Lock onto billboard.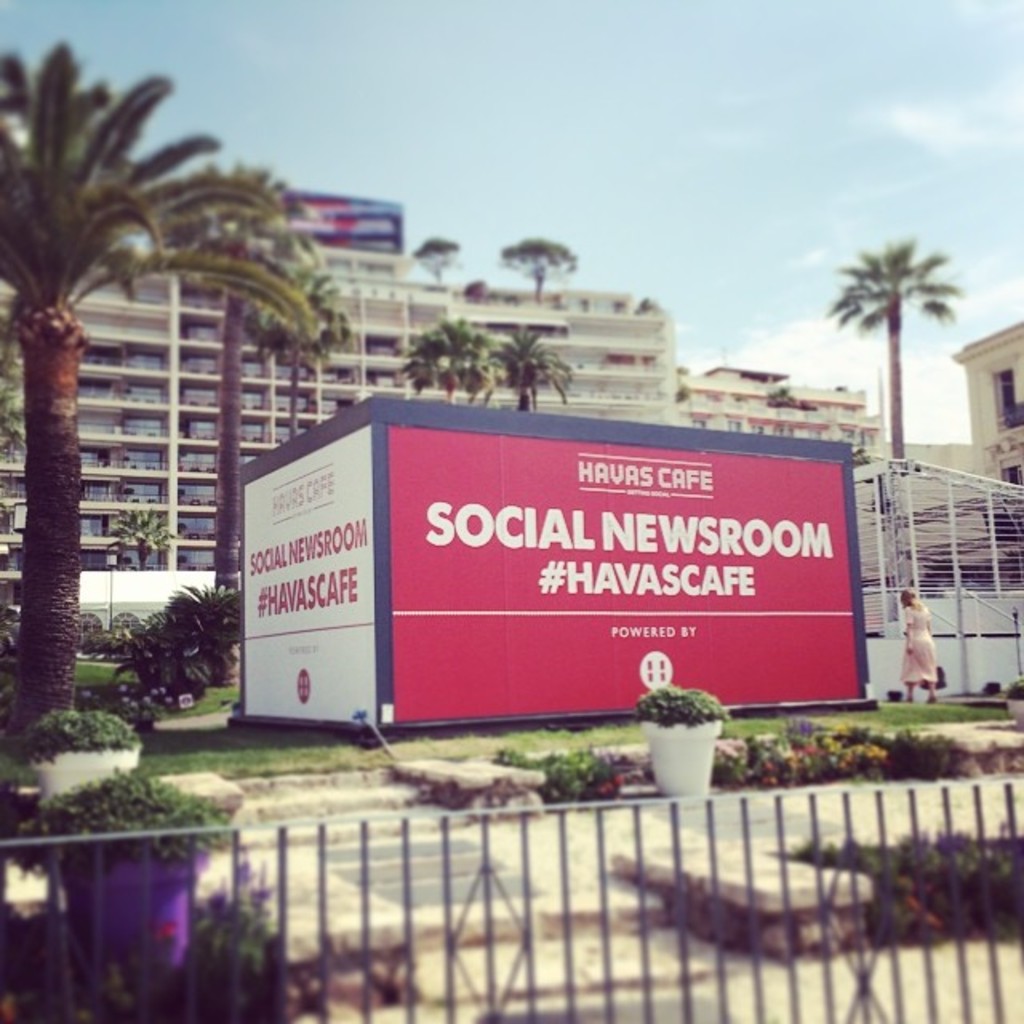
Locked: 384:421:859:723.
